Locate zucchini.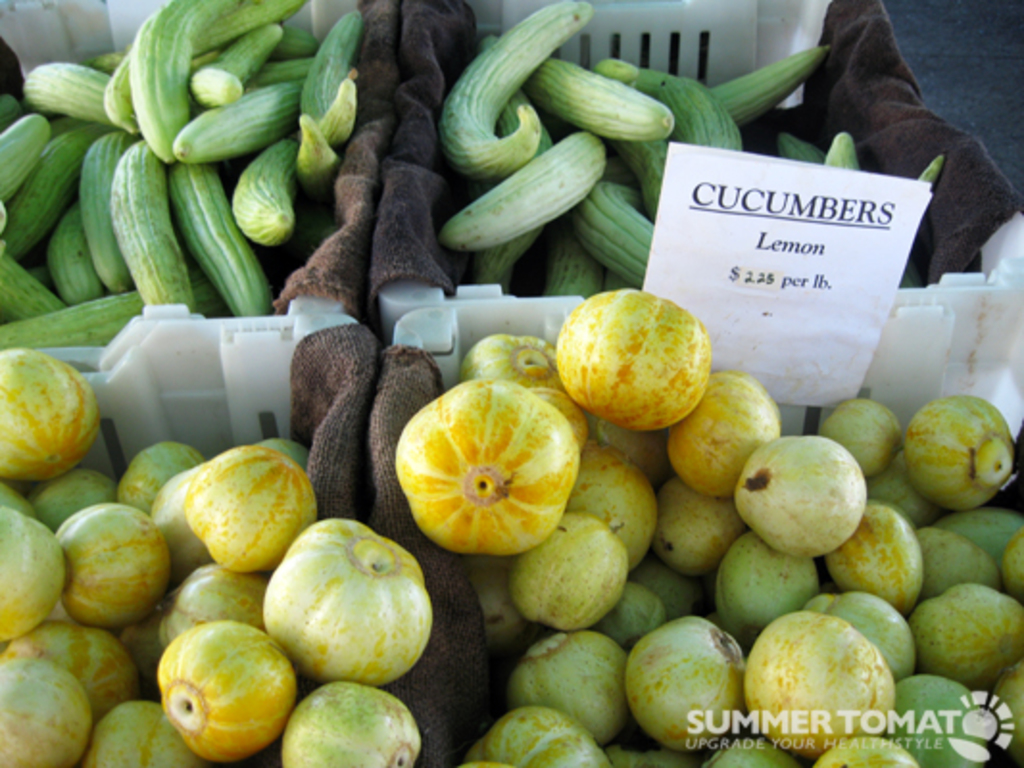
Bounding box: 795 129 866 184.
